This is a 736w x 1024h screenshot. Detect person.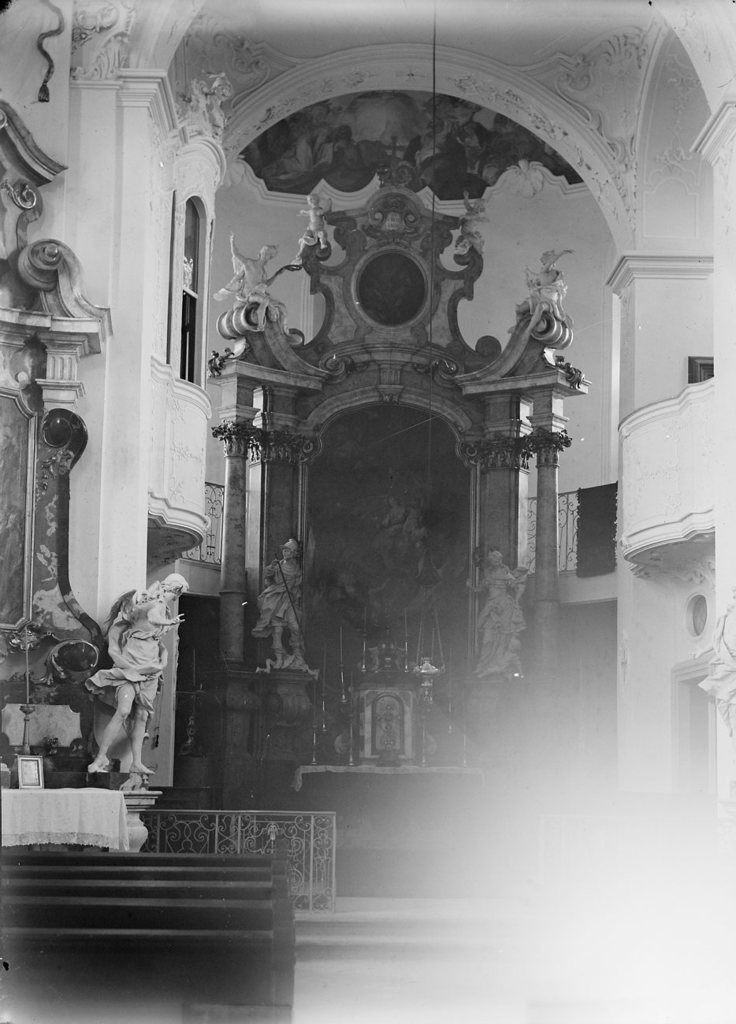
Rect(212, 230, 300, 332).
